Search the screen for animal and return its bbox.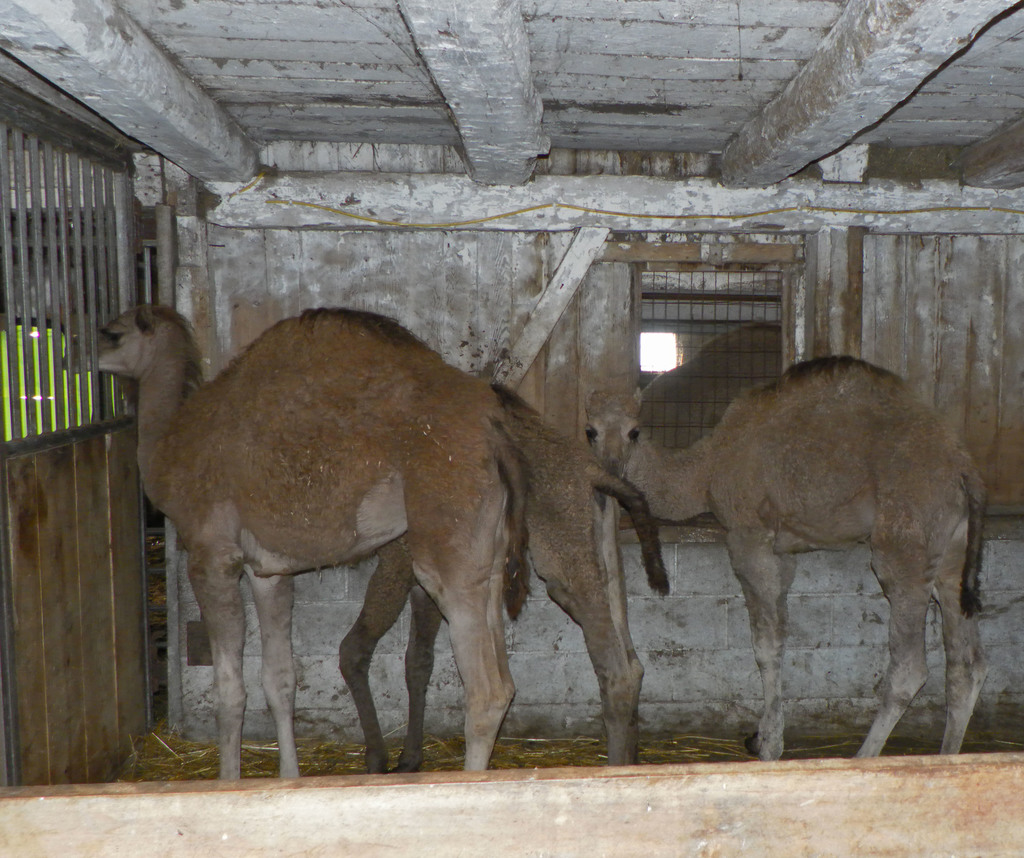
Found: bbox=(61, 305, 526, 789).
